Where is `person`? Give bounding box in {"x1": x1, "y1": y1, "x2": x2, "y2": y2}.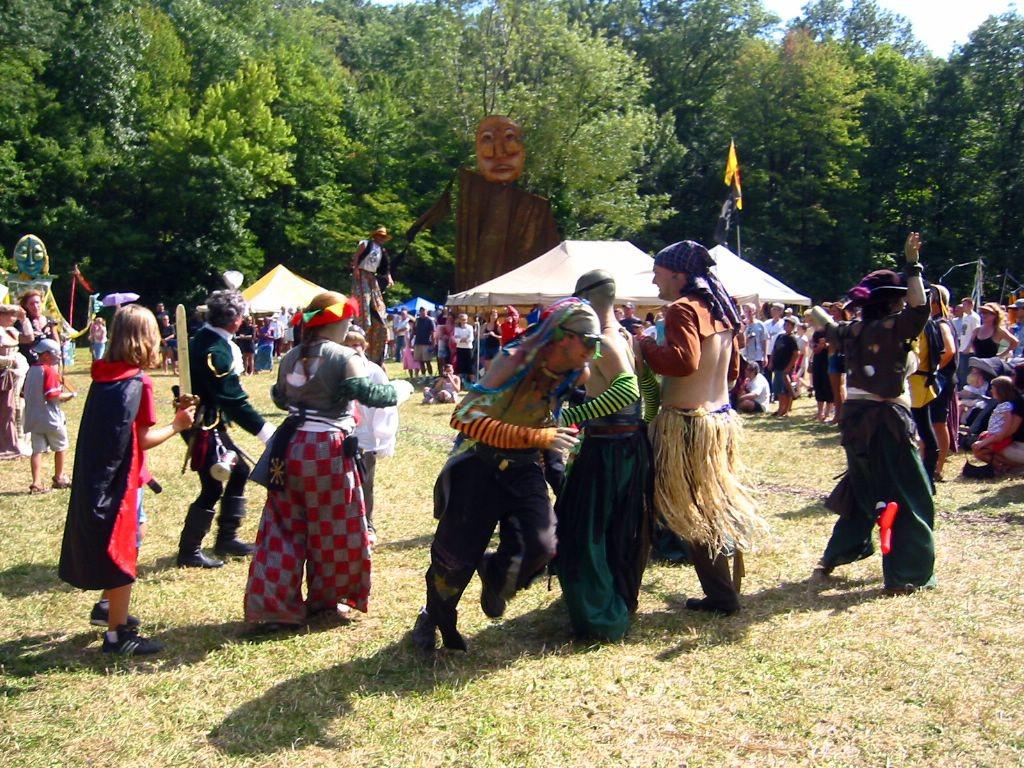
{"x1": 420, "y1": 360, "x2": 465, "y2": 410}.
